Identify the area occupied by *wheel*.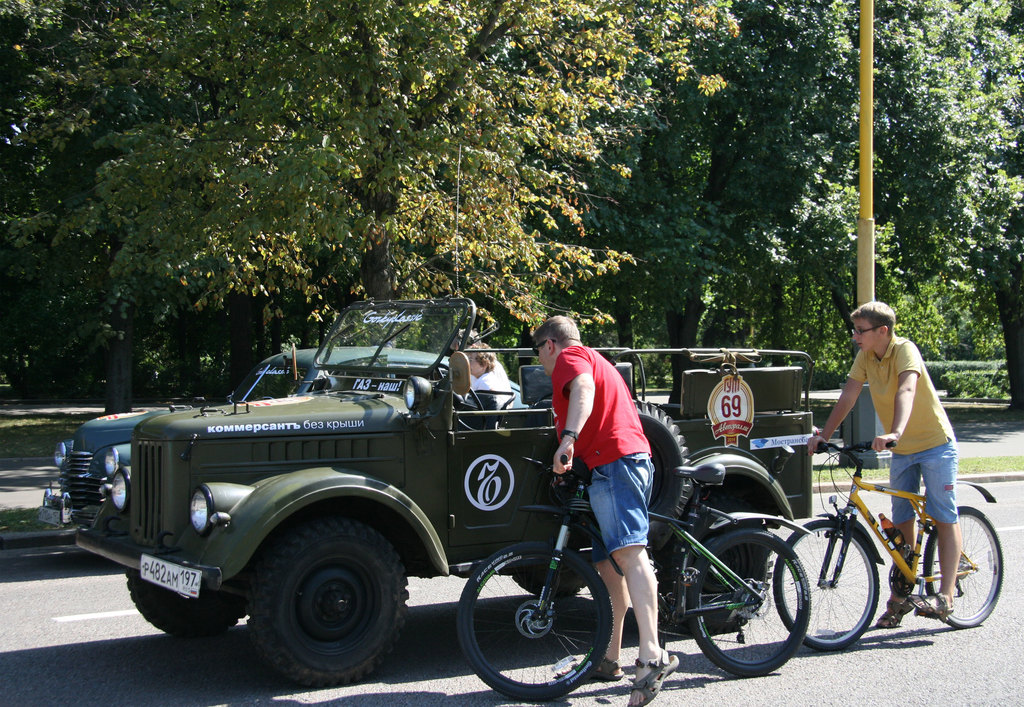
Area: [left=457, top=541, right=616, bottom=703].
